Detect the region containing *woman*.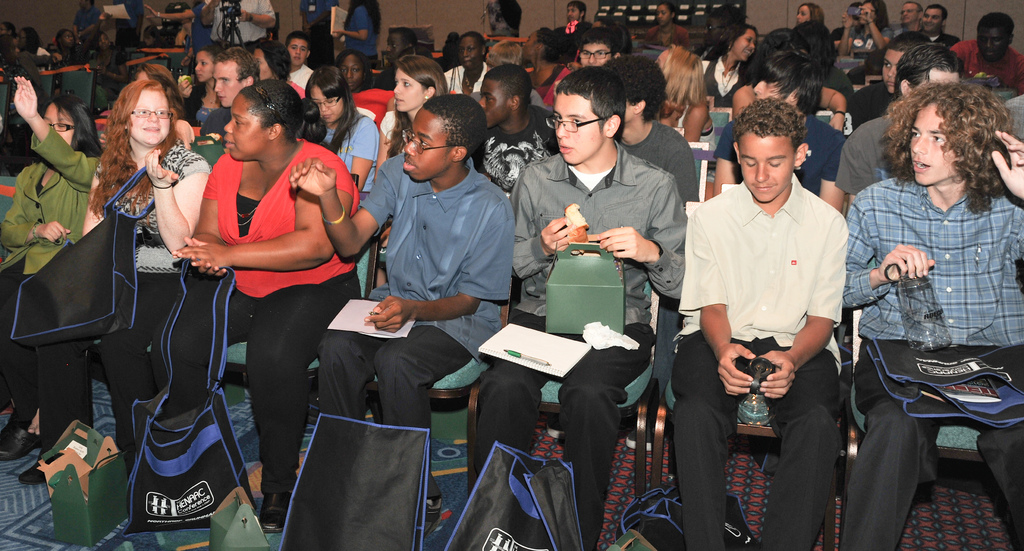
Rect(373, 54, 449, 172).
